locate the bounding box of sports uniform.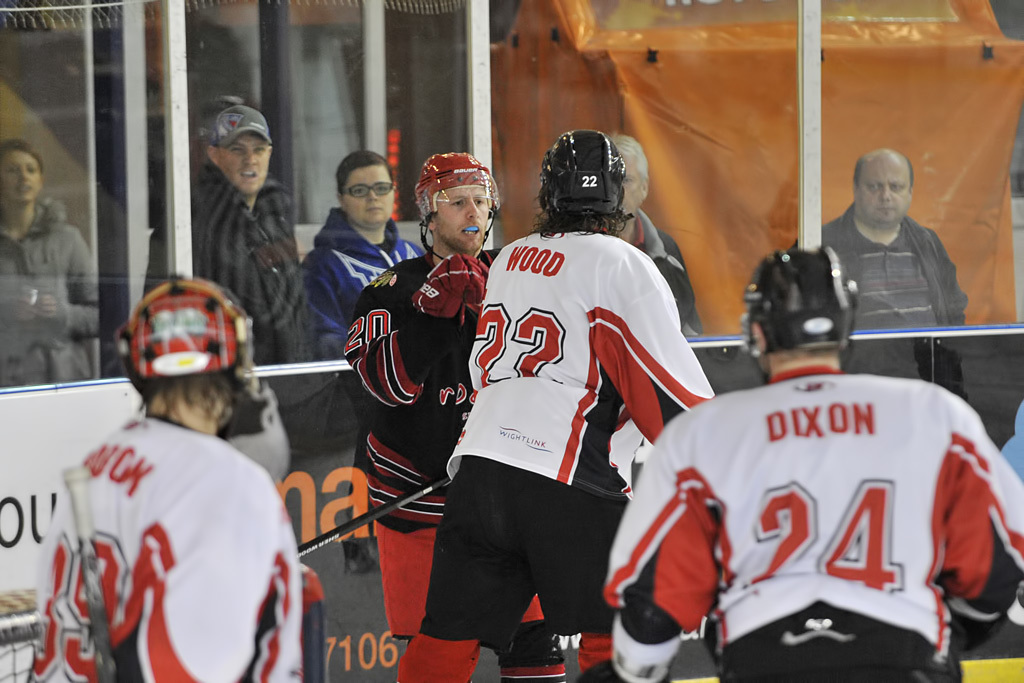
Bounding box: <box>345,243,599,682</box>.
